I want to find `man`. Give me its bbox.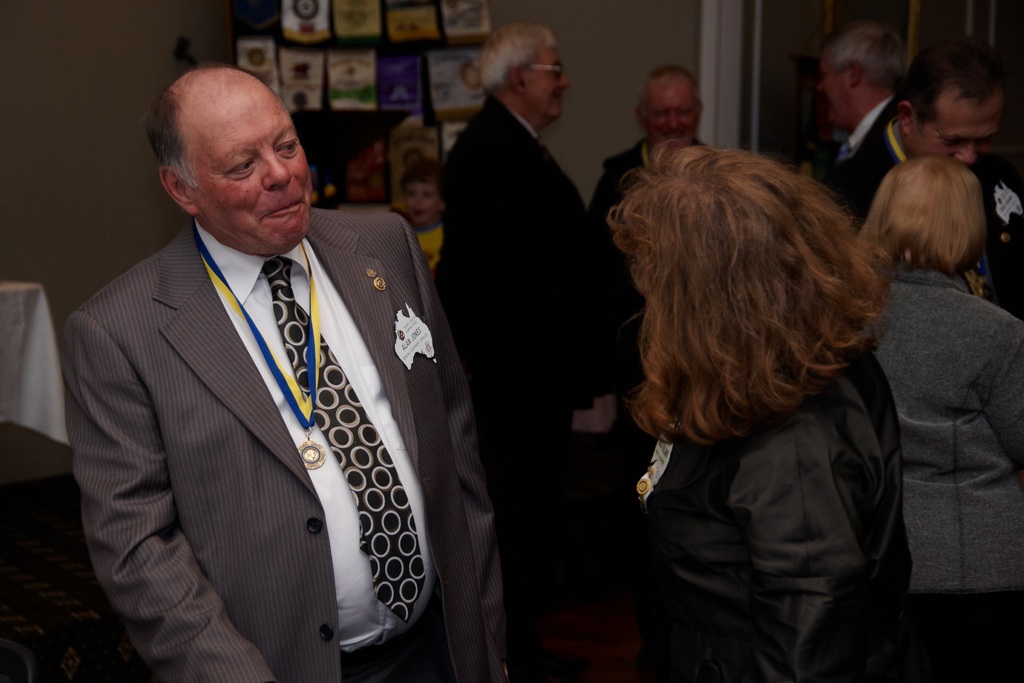
(left=431, top=21, right=627, bottom=682).
